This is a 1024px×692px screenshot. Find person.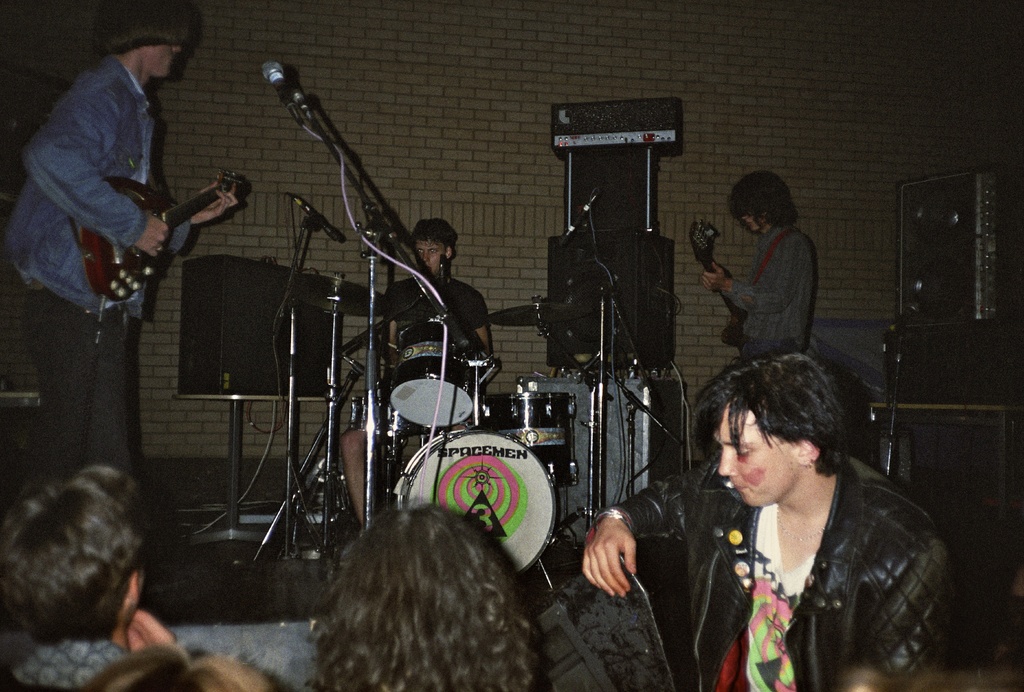
Bounding box: (589, 350, 963, 691).
